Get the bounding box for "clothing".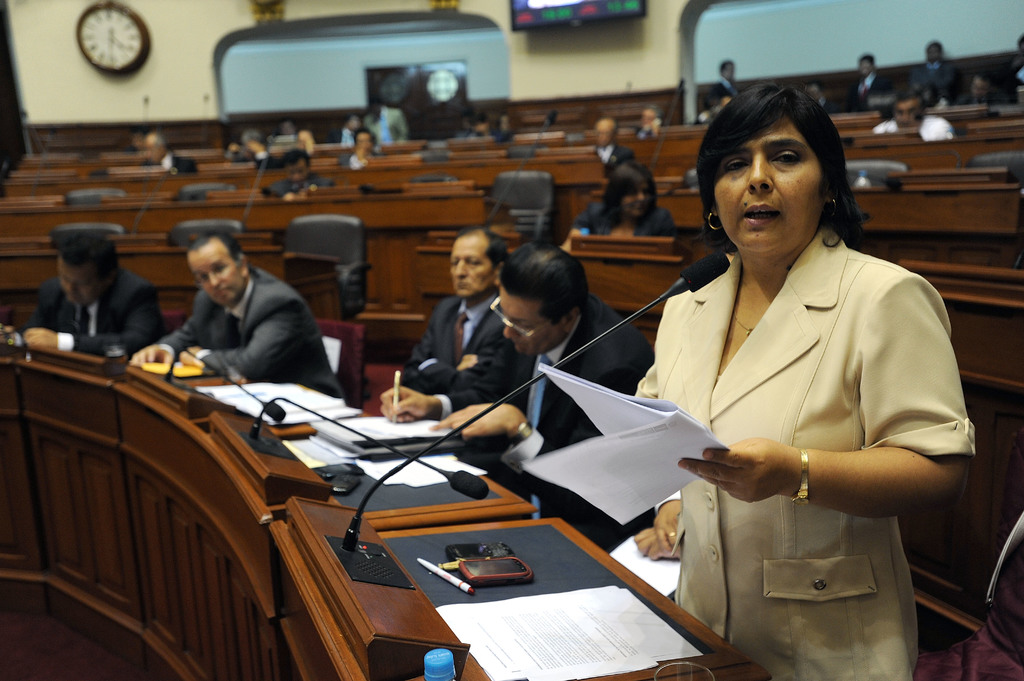
(872, 112, 954, 147).
